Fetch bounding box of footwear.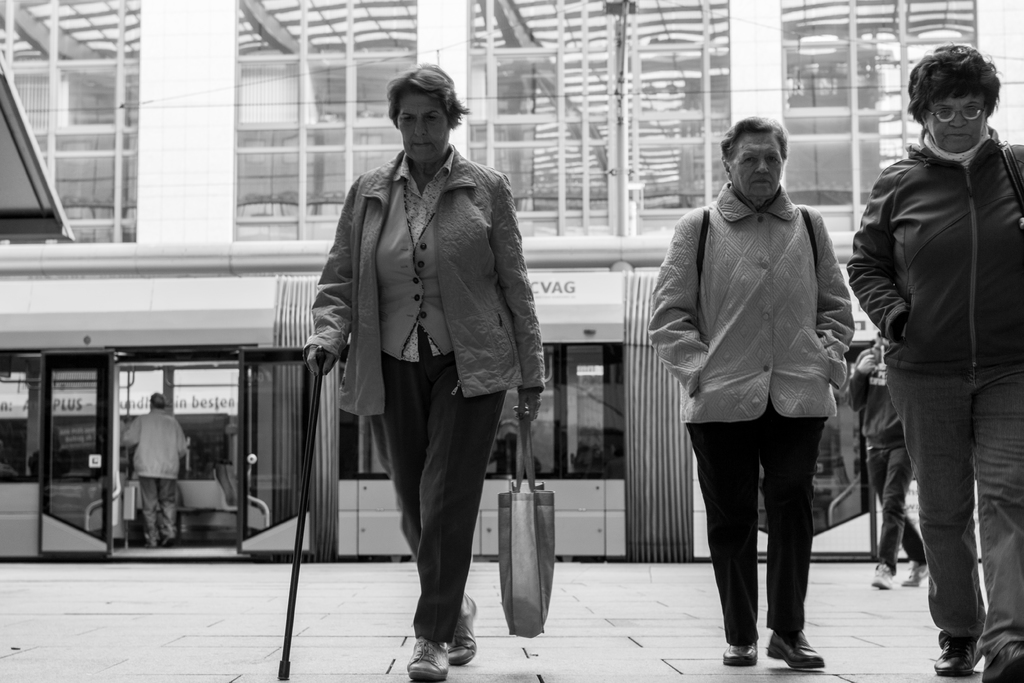
Bbox: [x1=404, y1=634, x2=448, y2=682].
